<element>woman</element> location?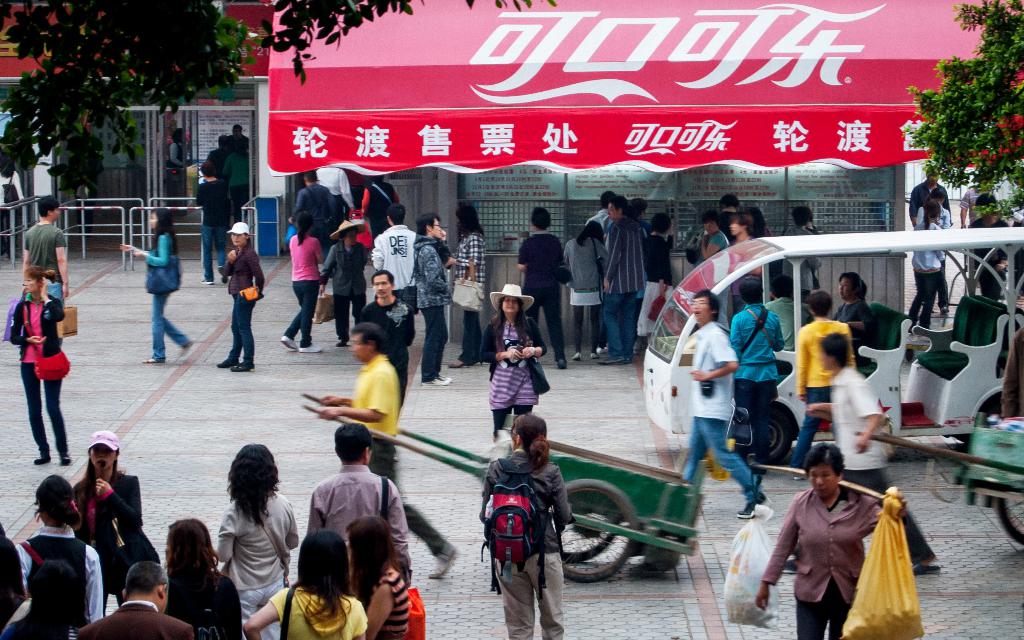
box=[168, 127, 188, 171]
